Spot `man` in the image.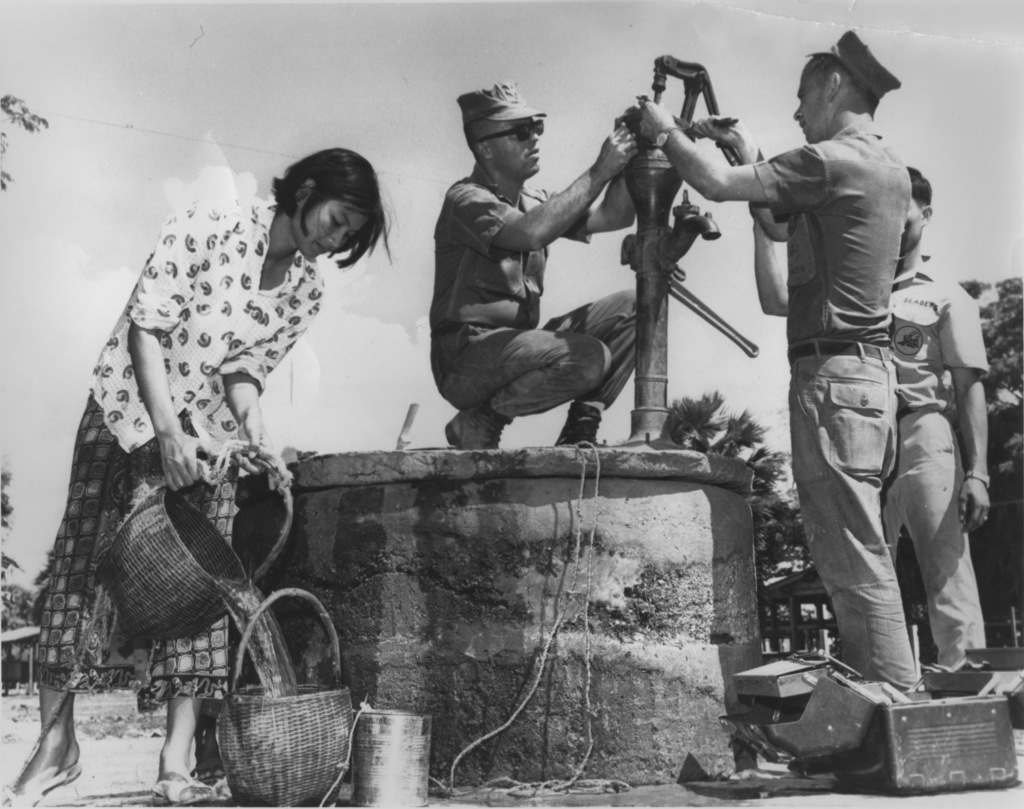
`man` found at left=625, top=29, right=917, bottom=701.
